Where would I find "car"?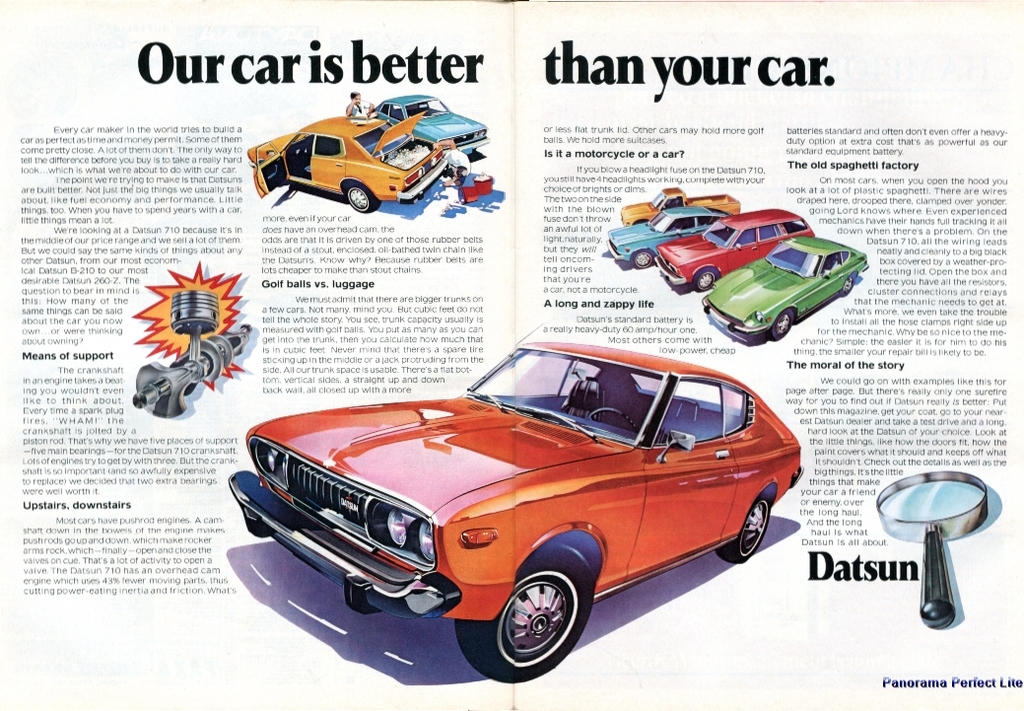
At bbox=[699, 232, 867, 334].
